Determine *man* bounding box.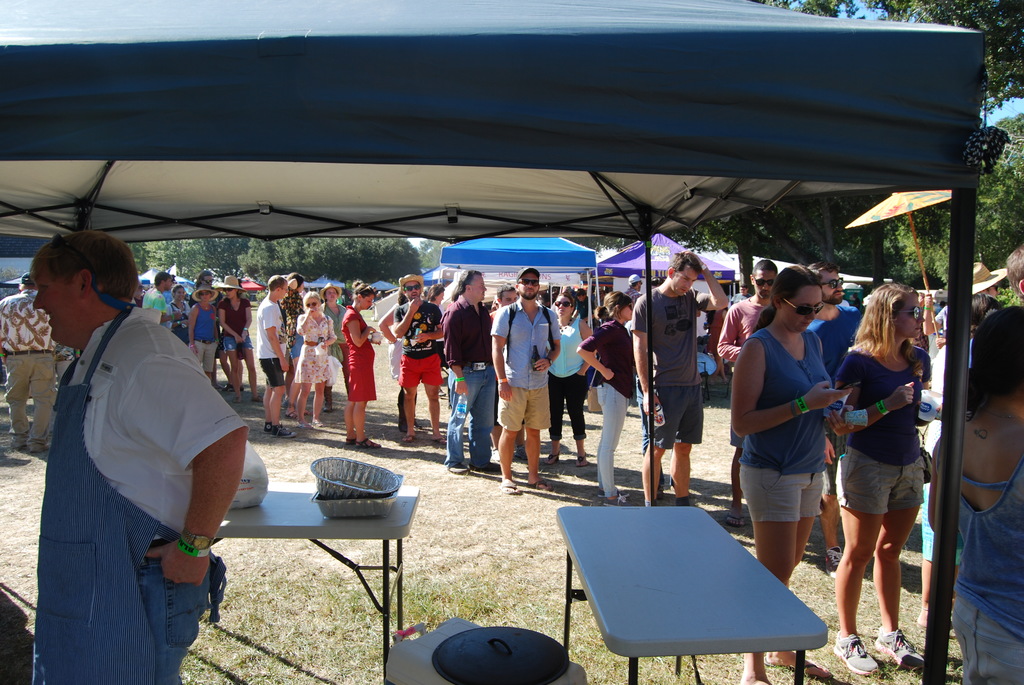
Determined: l=628, t=249, r=728, b=509.
